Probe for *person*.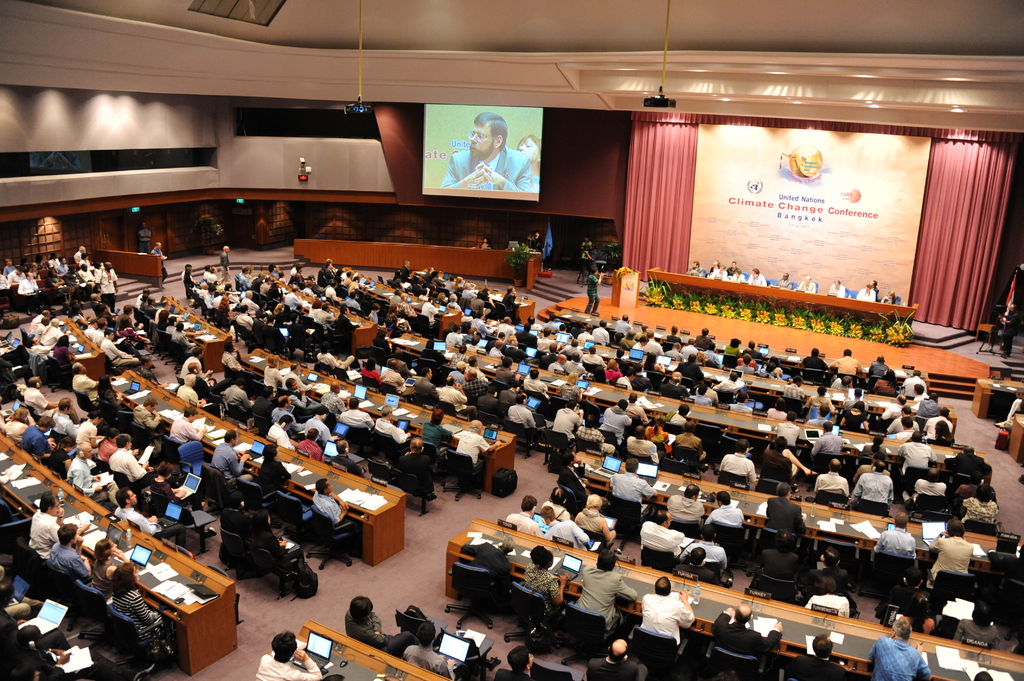
Probe result: bbox=(783, 373, 802, 398).
